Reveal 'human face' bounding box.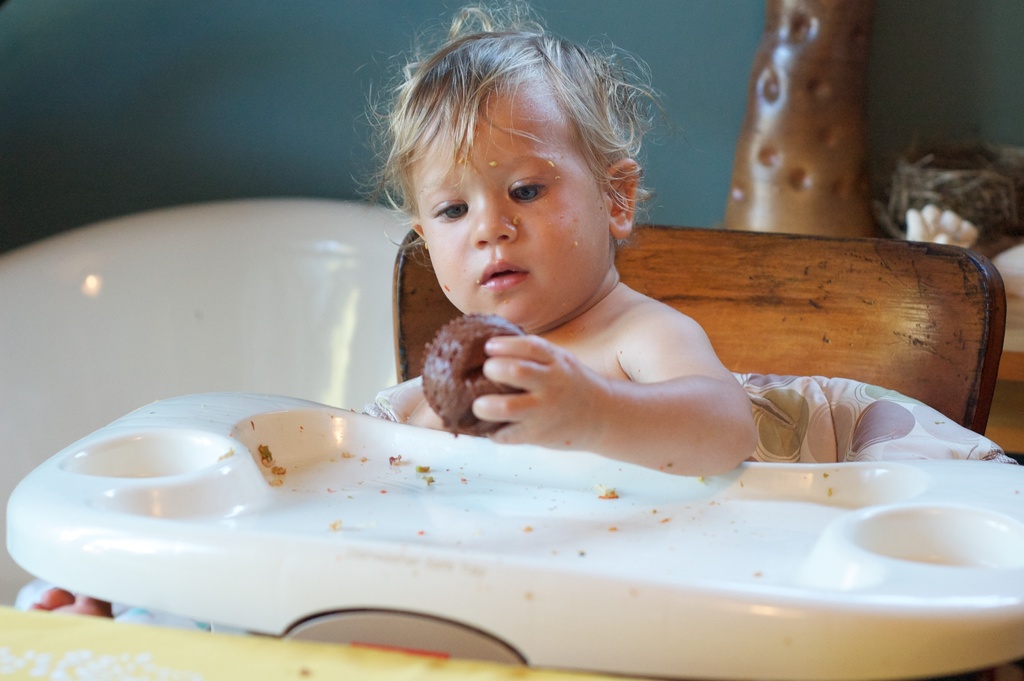
Revealed: Rect(414, 74, 612, 327).
